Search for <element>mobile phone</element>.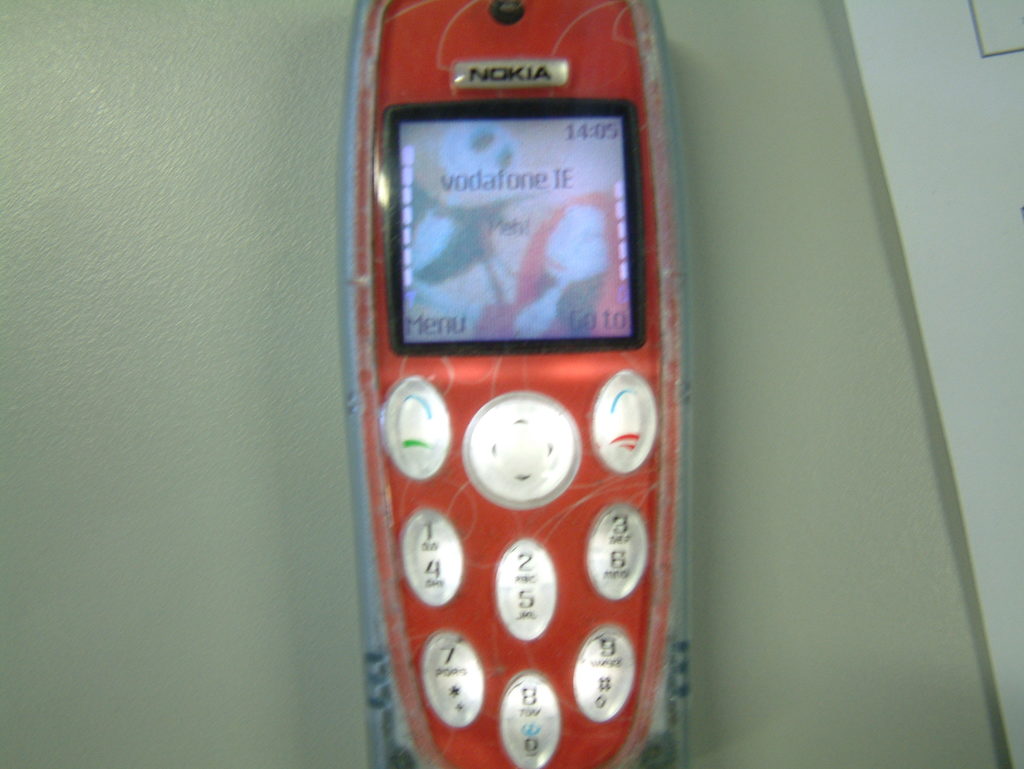
Found at {"left": 327, "top": 0, "right": 692, "bottom": 768}.
